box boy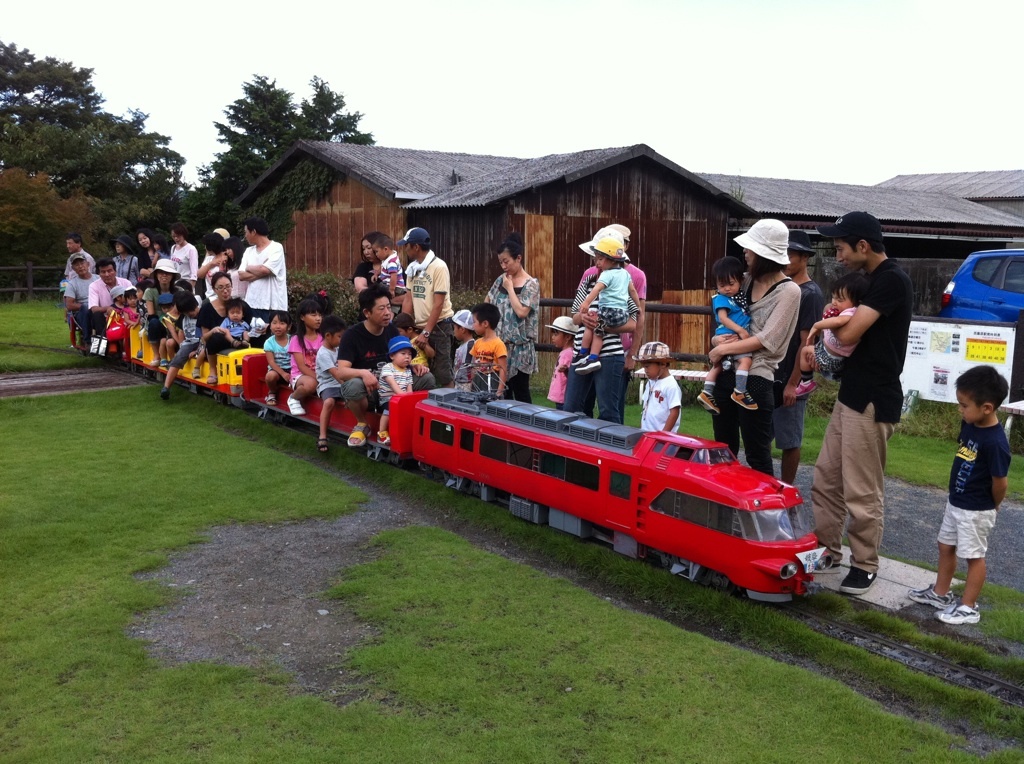
rect(910, 364, 1009, 626)
